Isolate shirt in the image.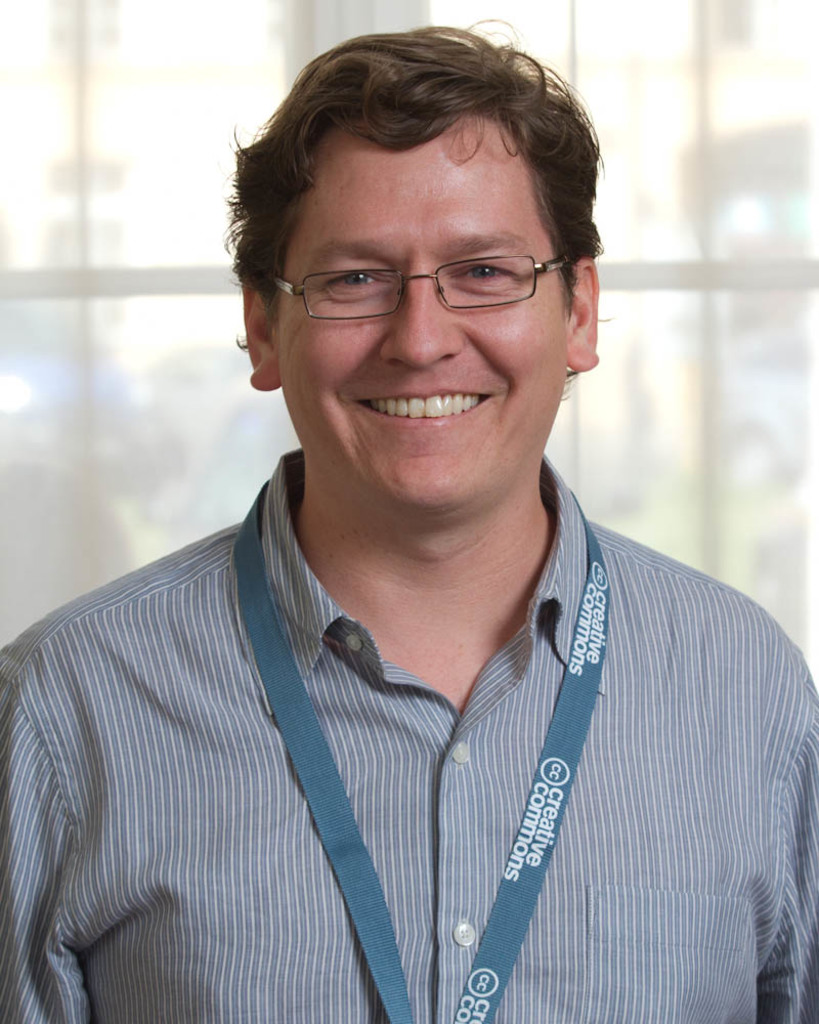
Isolated region: bbox=(0, 338, 802, 1023).
